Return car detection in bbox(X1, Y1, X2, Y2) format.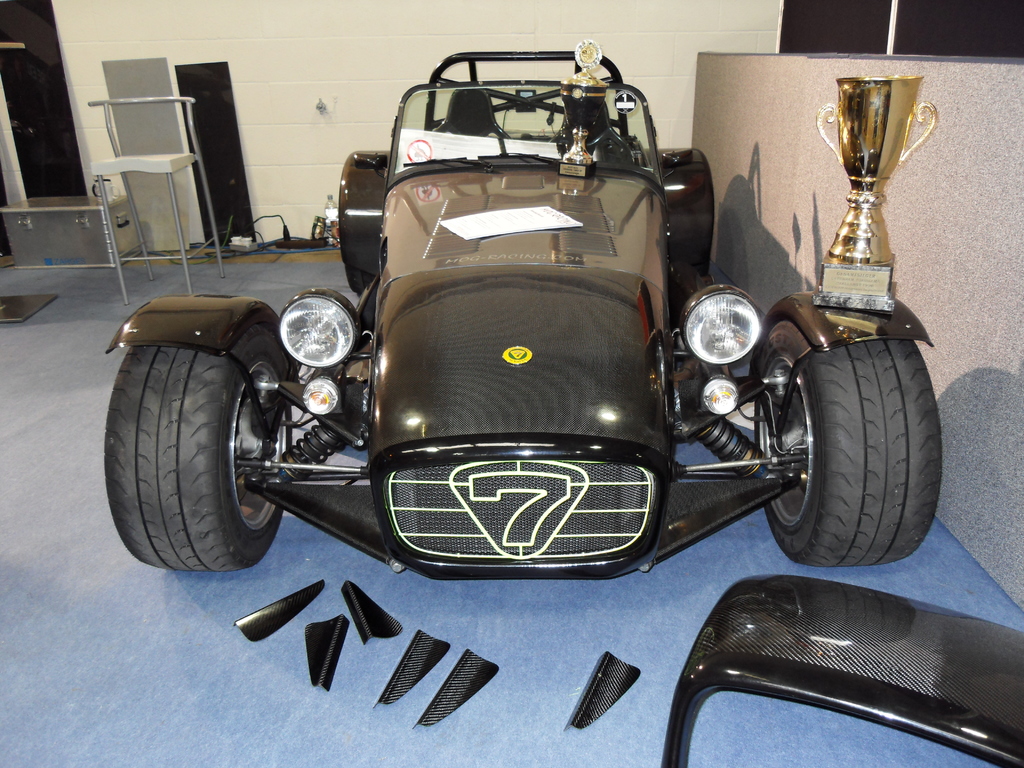
bbox(88, 59, 967, 630).
